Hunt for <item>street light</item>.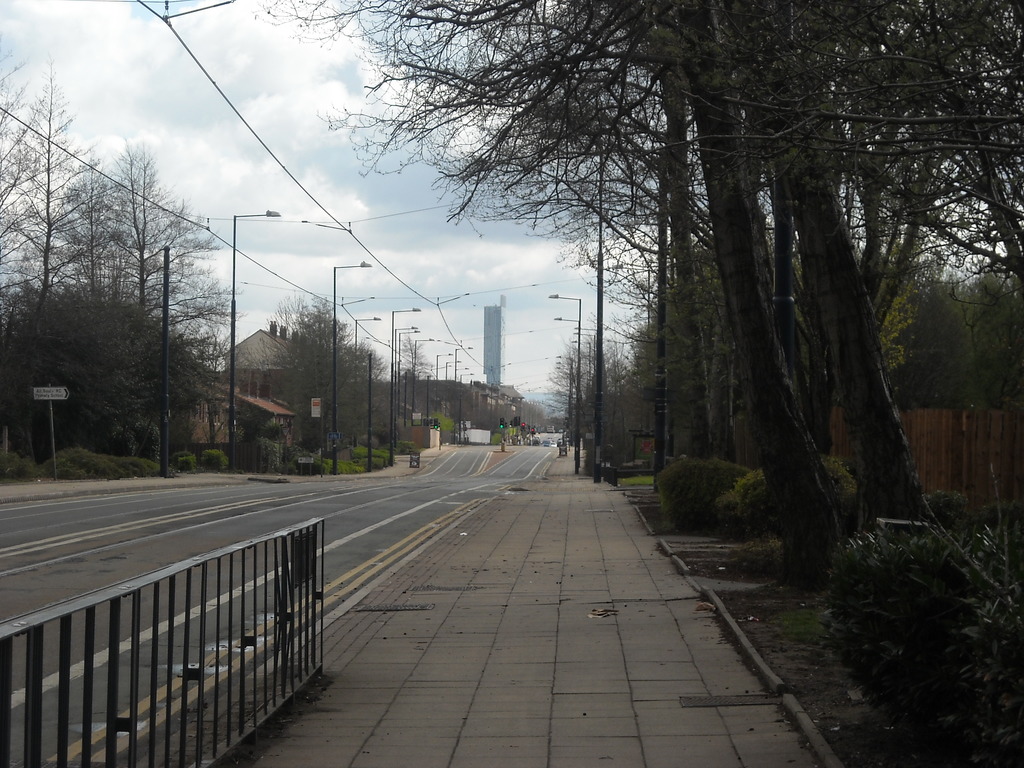
Hunted down at bbox=[227, 209, 281, 472].
